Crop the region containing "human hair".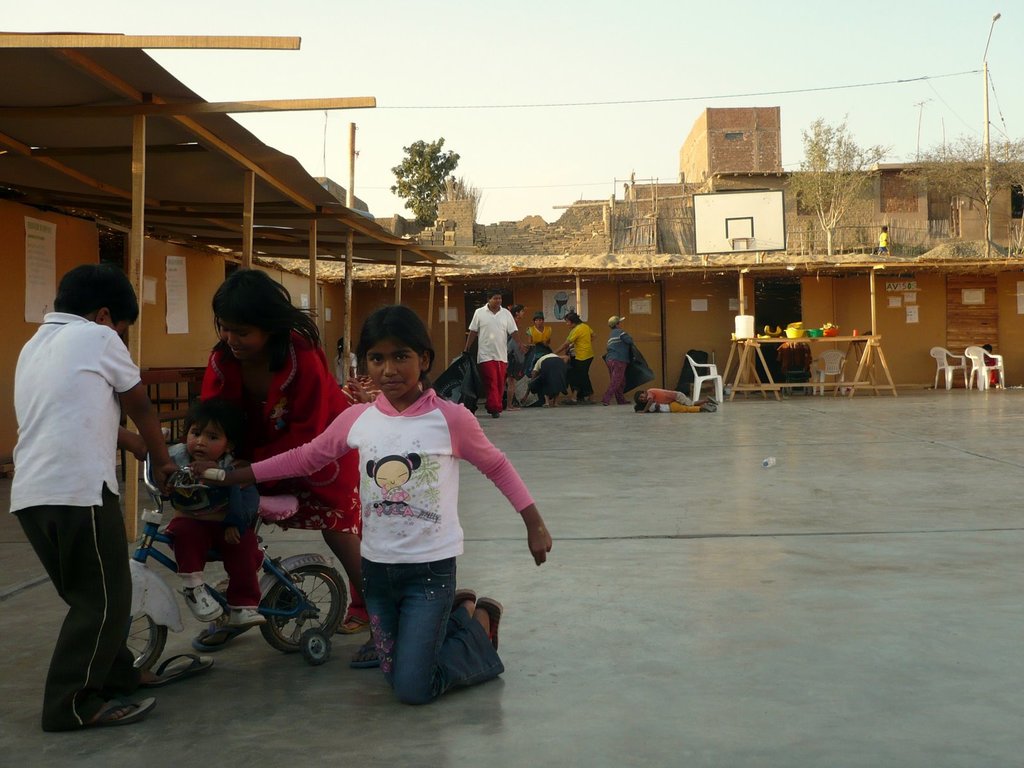
Crop region: [x1=351, y1=303, x2=435, y2=383].
